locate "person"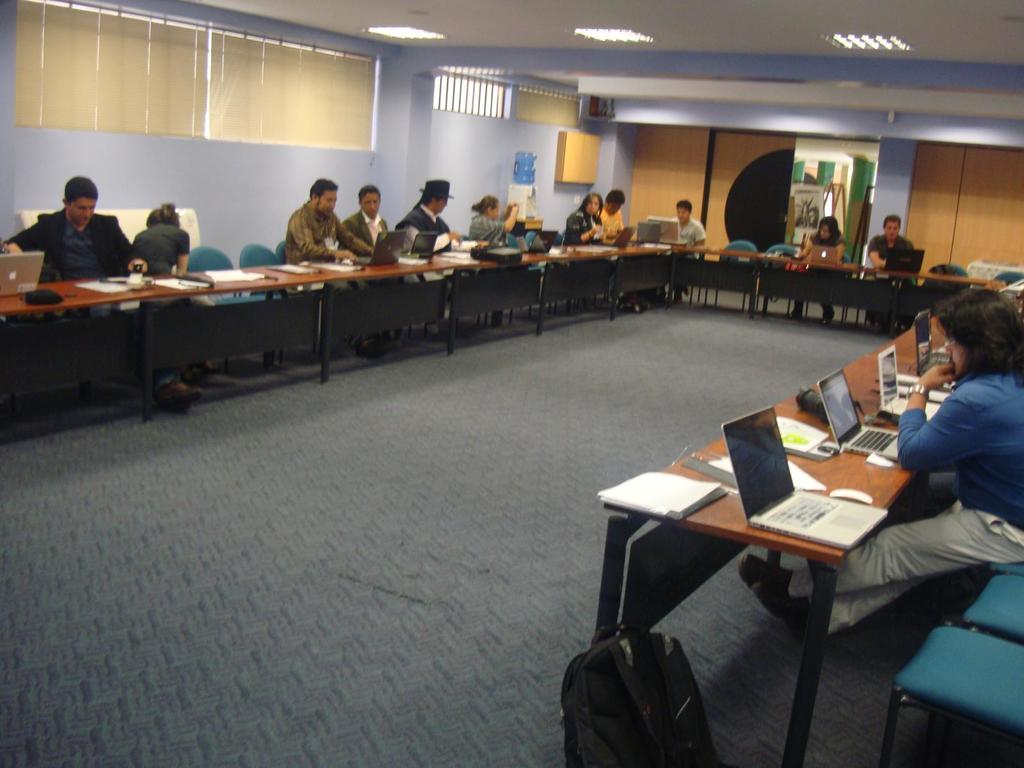
401/179/456/248
